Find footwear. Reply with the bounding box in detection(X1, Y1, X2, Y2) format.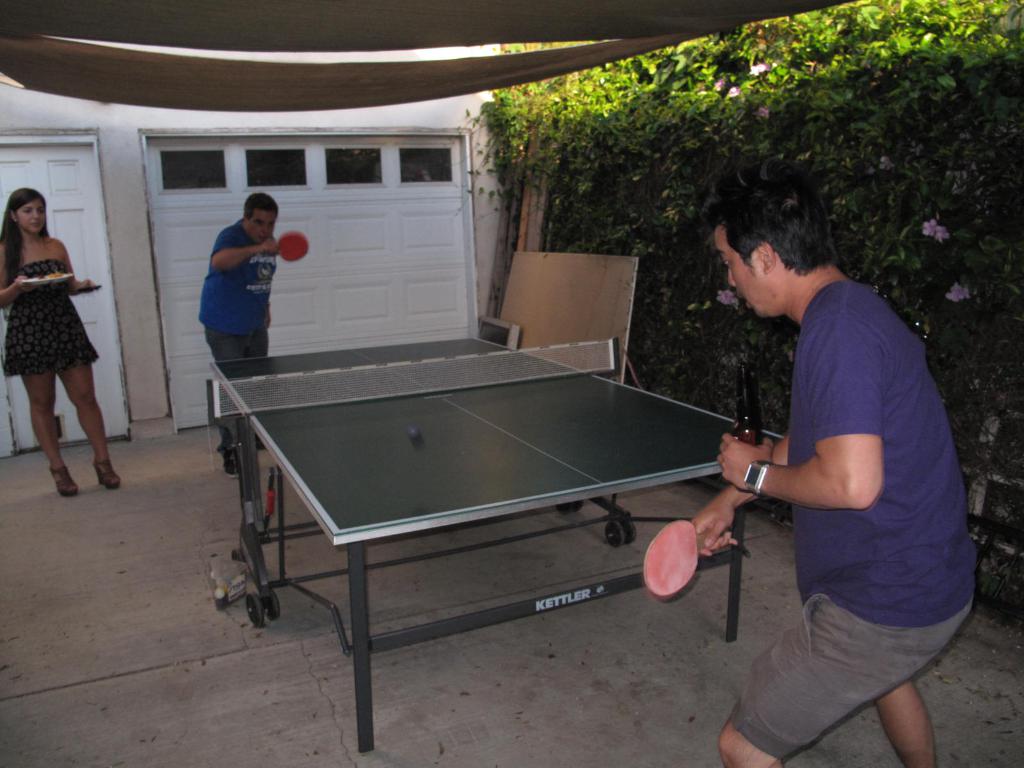
detection(44, 467, 74, 494).
